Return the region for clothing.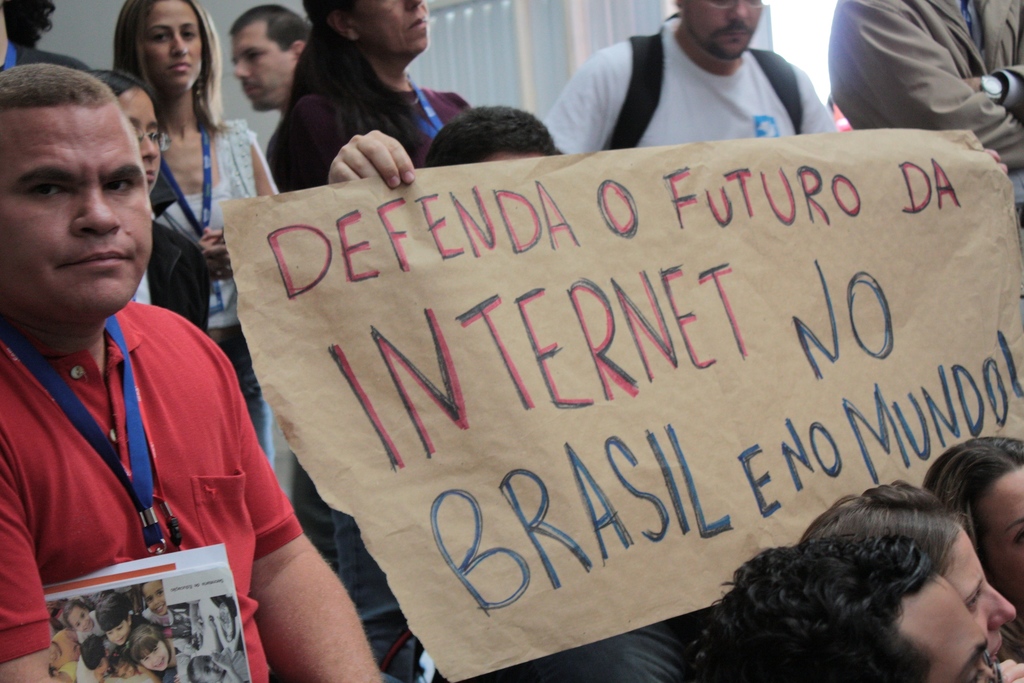
x1=541, y1=19, x2=842, y2=158.
